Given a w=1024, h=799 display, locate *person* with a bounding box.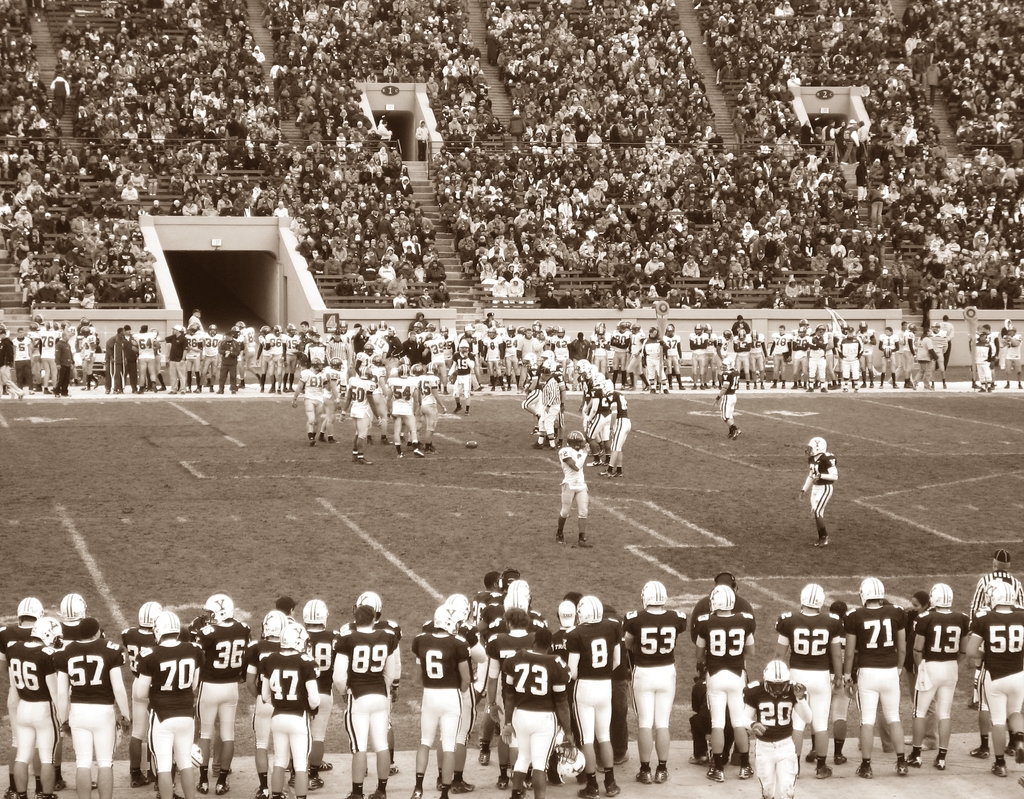
Located: [439,605,487,789].
